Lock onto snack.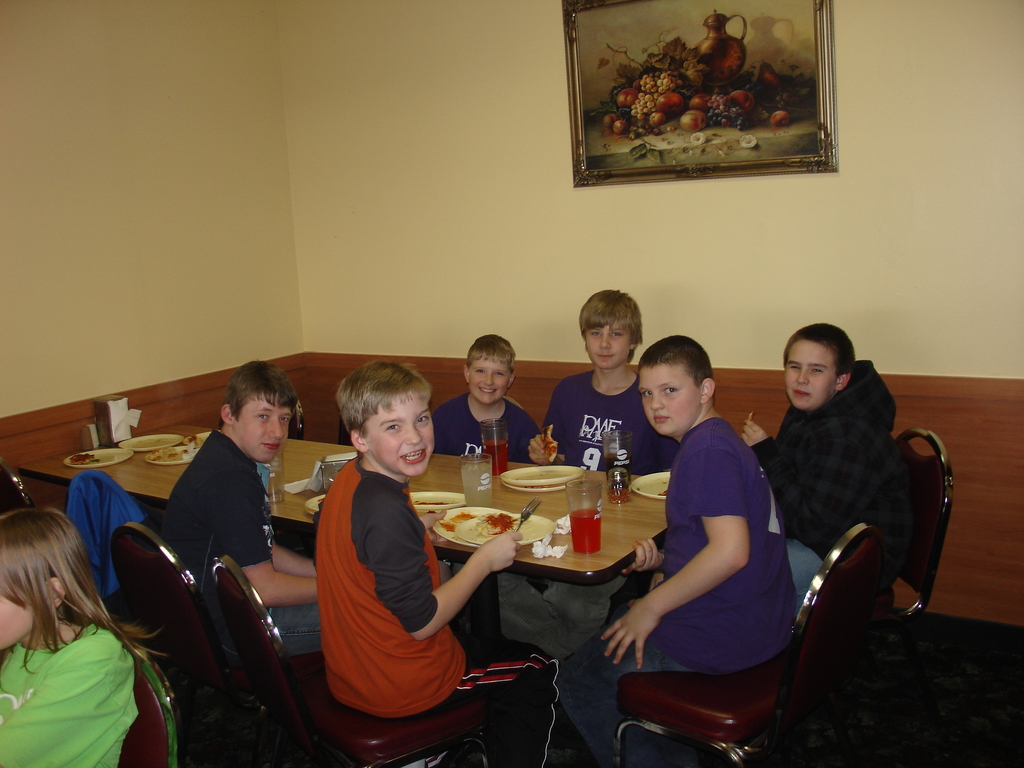
Locked: BBox(149, 447, 184, 462).
